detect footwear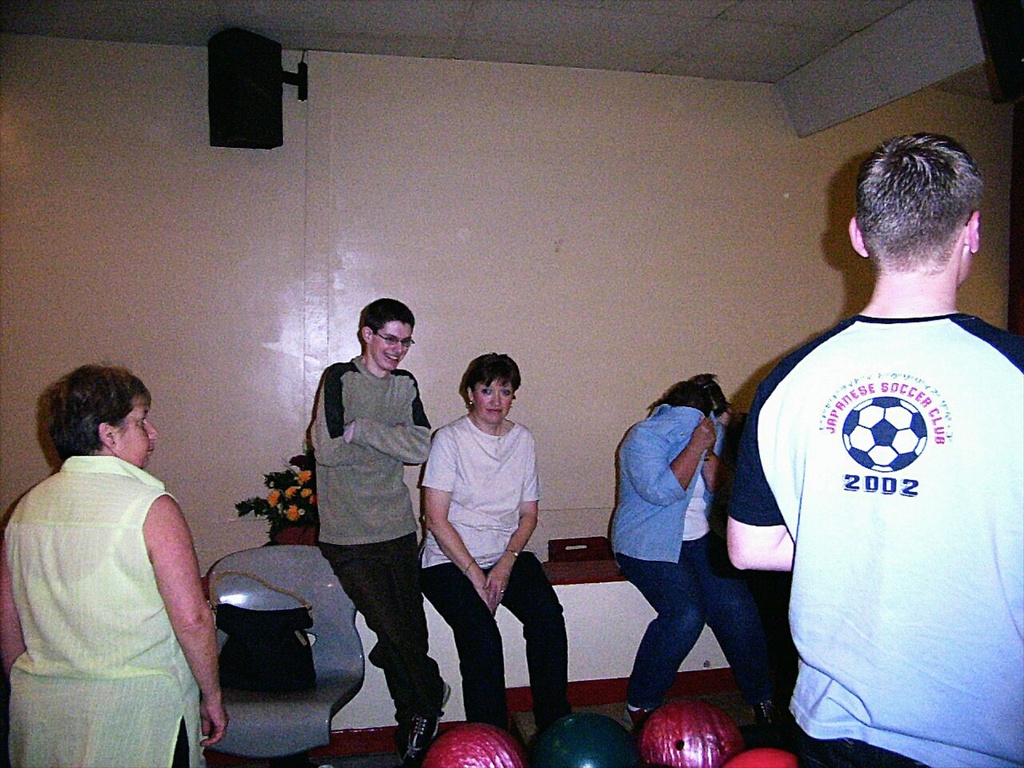
pyautogui.locateOnScreen(392, 675, 452, 767)
